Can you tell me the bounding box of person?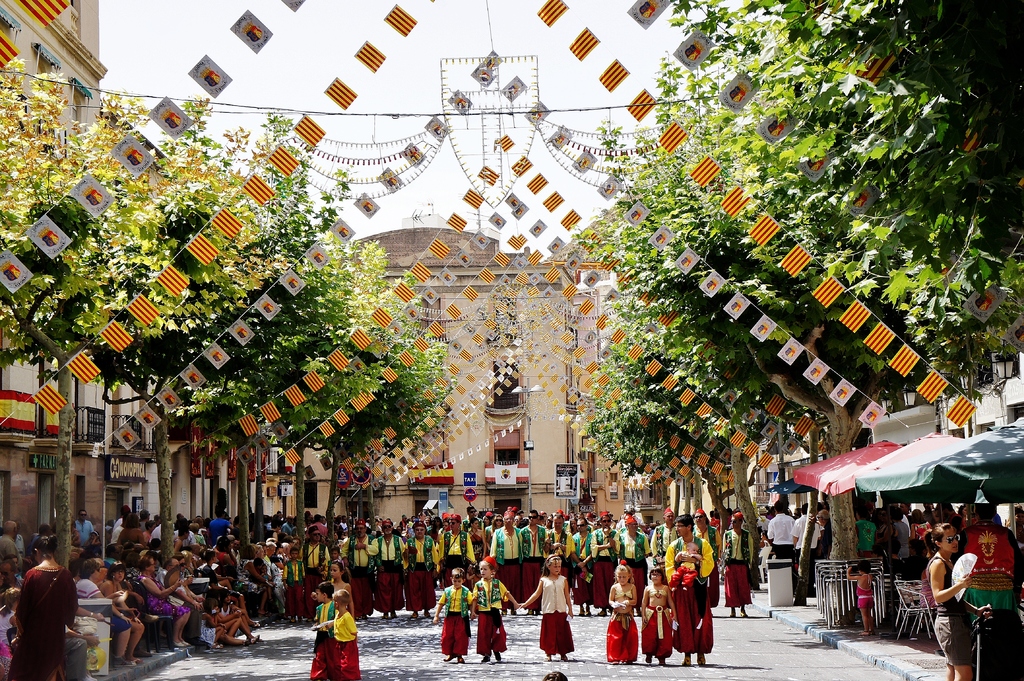
<region>467, 554, 520, 662</region>.
